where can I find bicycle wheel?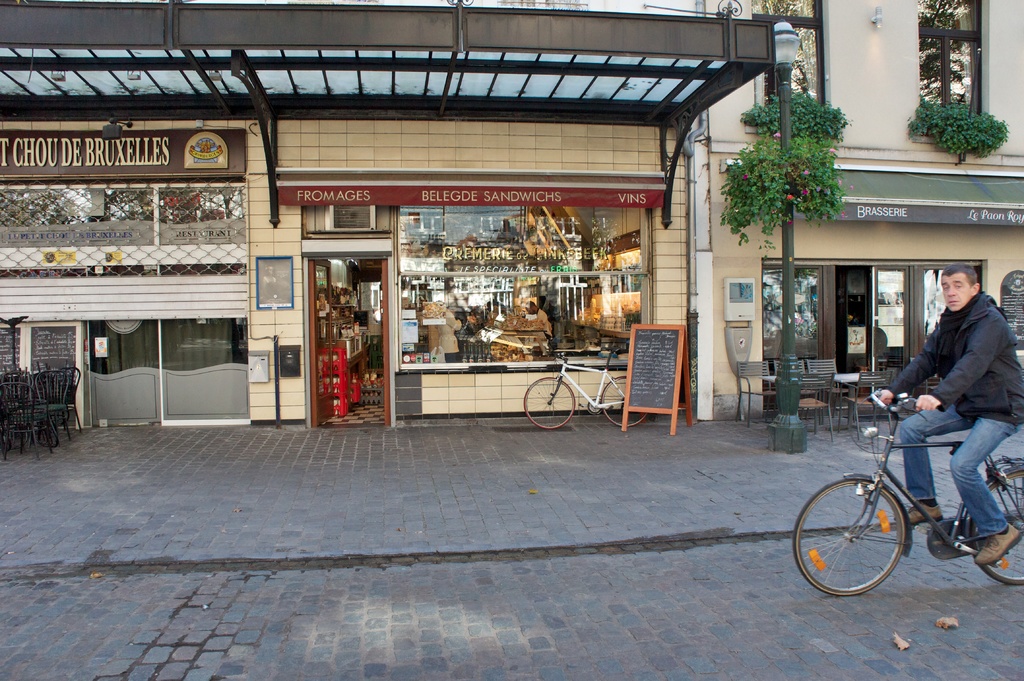
You can find it at 524/376/576/431.
